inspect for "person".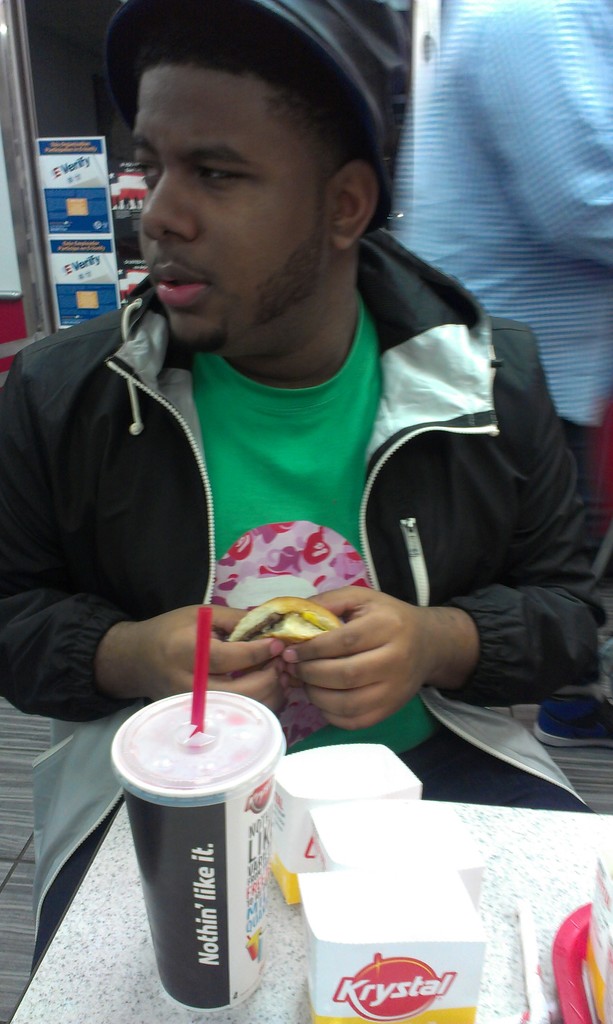
Inspection: rect(390, 0, 612, 750).
